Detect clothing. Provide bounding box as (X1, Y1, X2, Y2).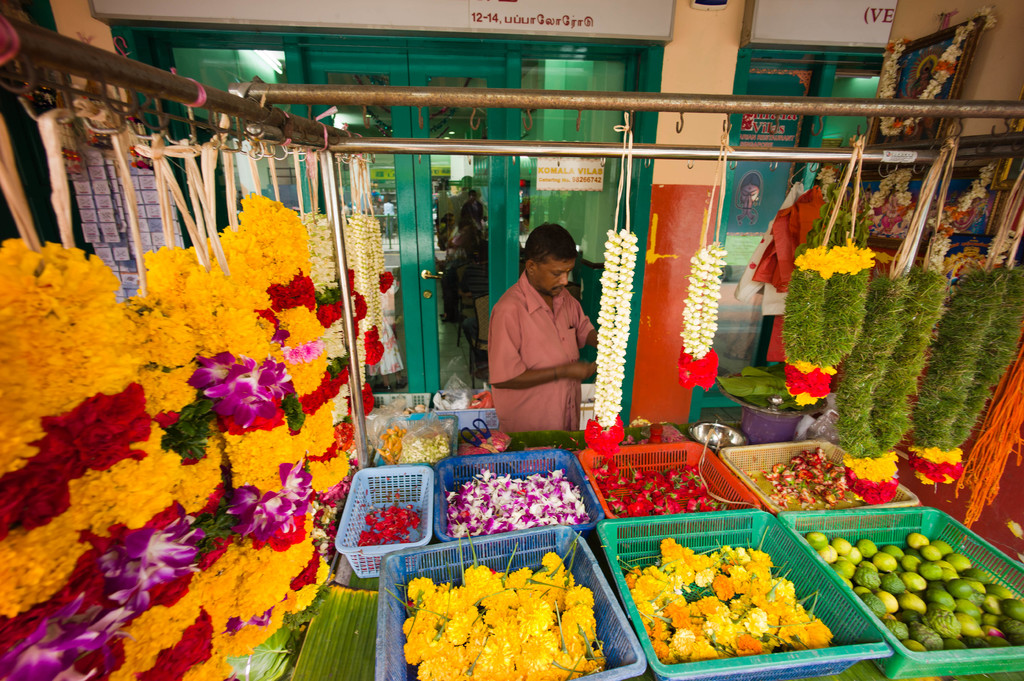
(491, 254, 595, 428).
